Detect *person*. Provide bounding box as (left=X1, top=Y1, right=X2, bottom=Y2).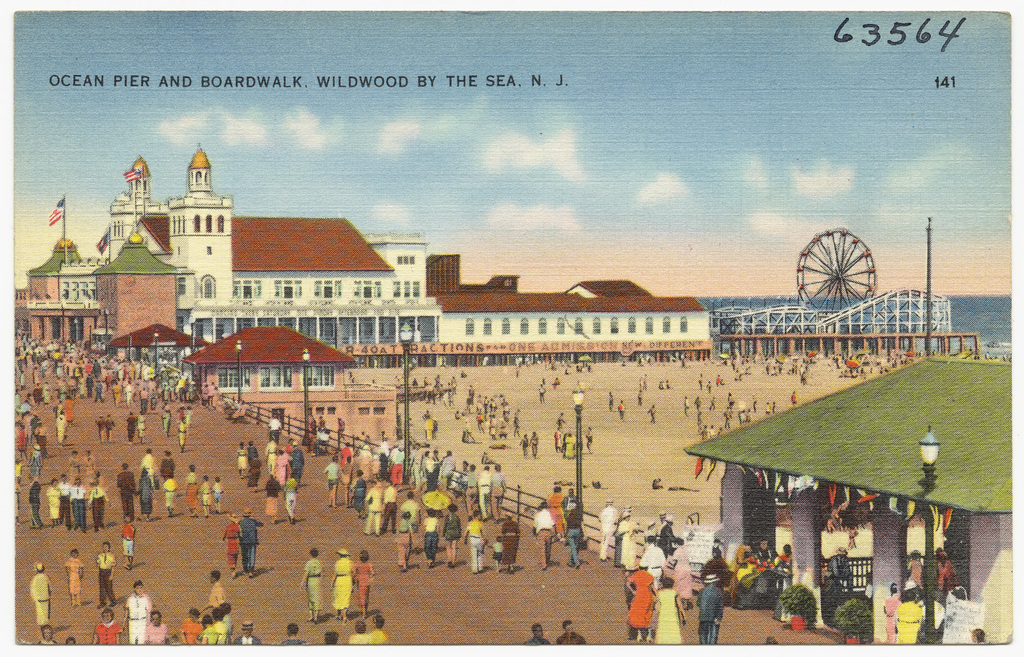
(left=331, top=545, right=355, bottom=623).
